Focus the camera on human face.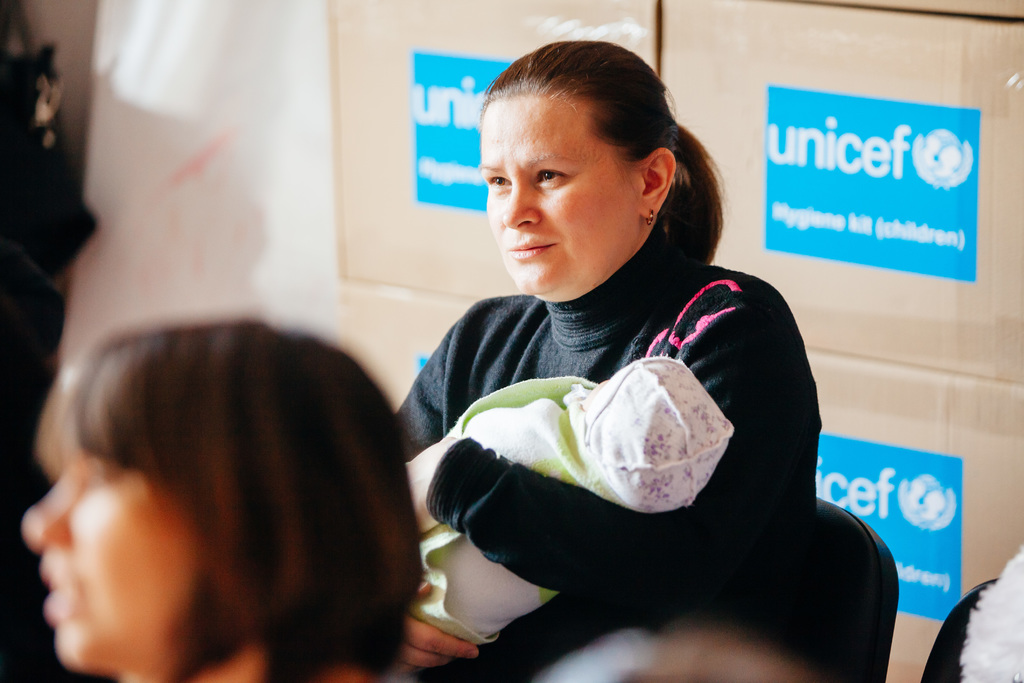
Focus region: bbox=(480, 96, 640, 298).
